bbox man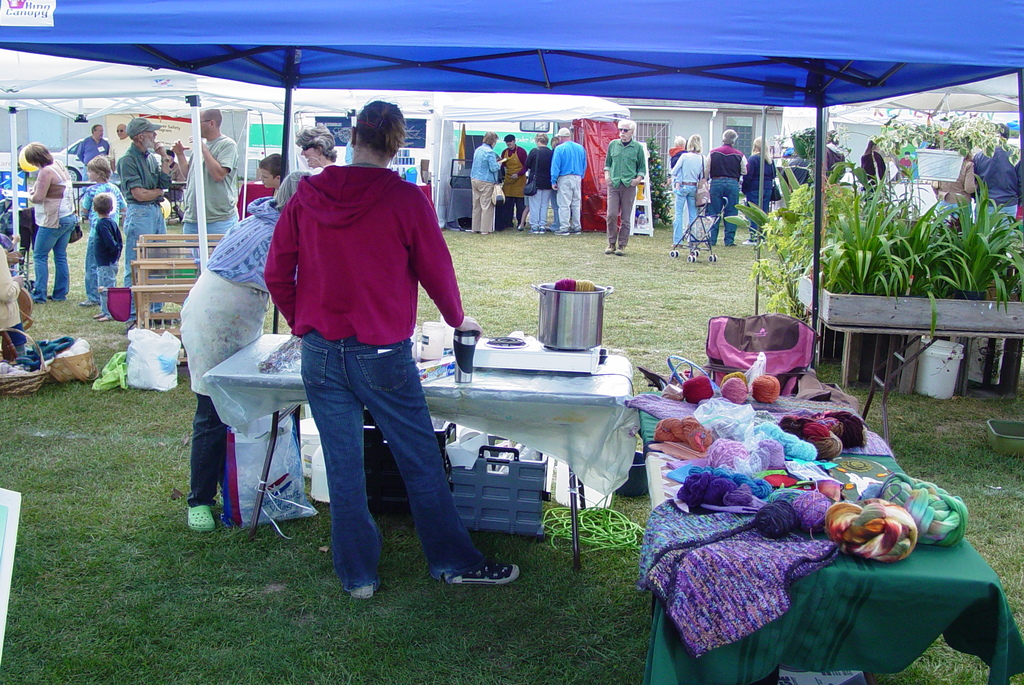
<box>703,127,749,243</box>
